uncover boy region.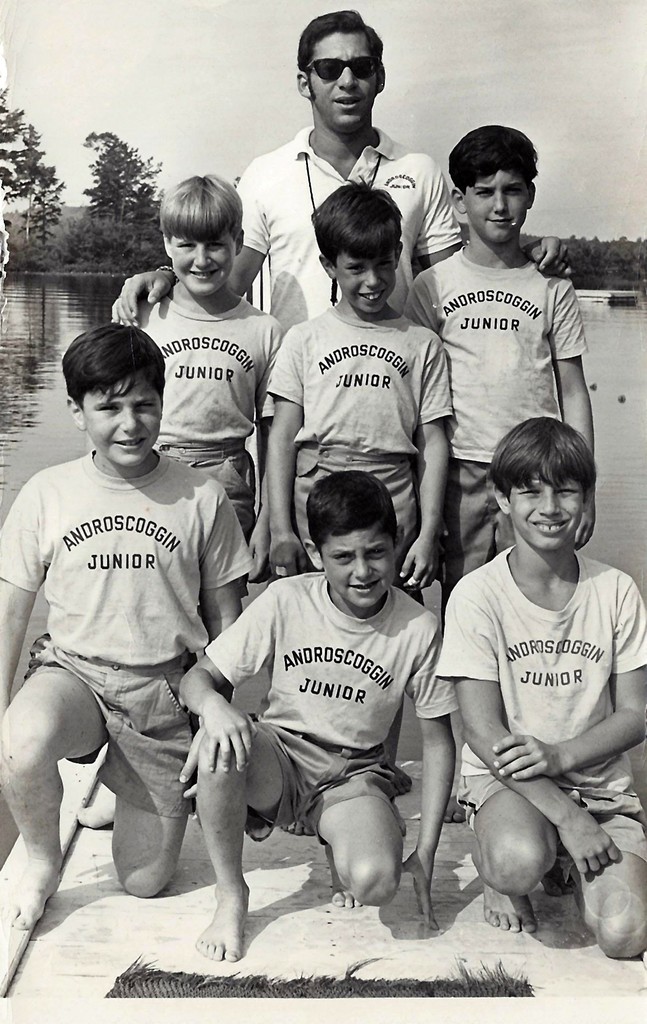
Uncovered: detection(424, 417, 646, 961).
